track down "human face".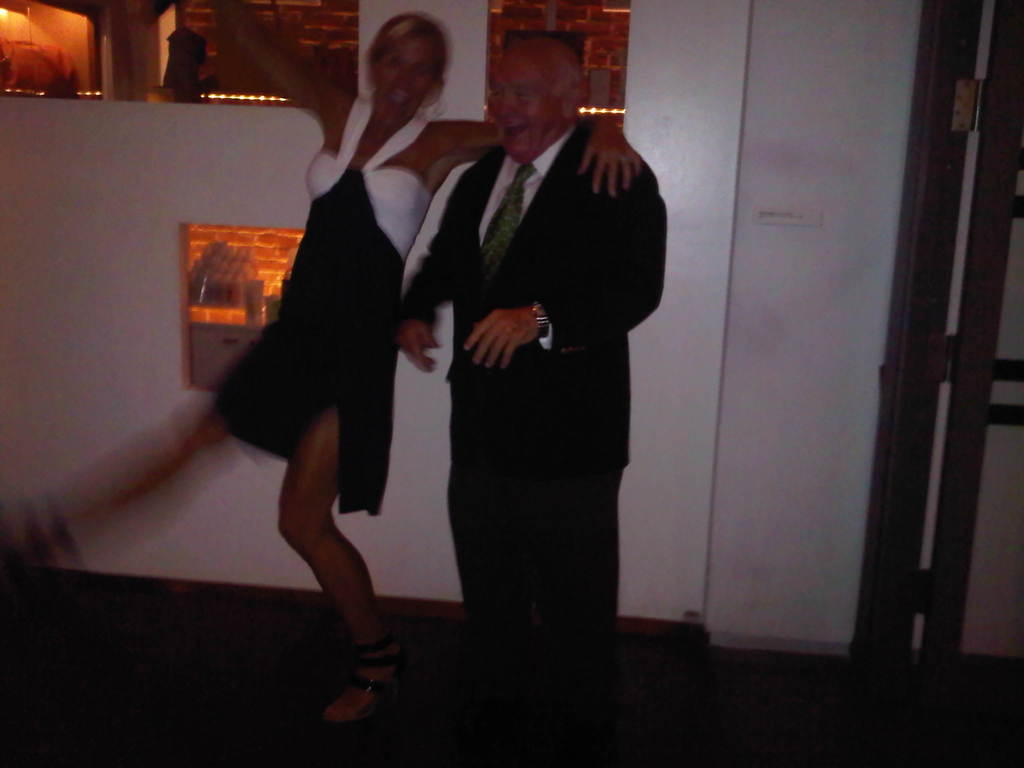
Tracked to (490, 54, 562, 161).
